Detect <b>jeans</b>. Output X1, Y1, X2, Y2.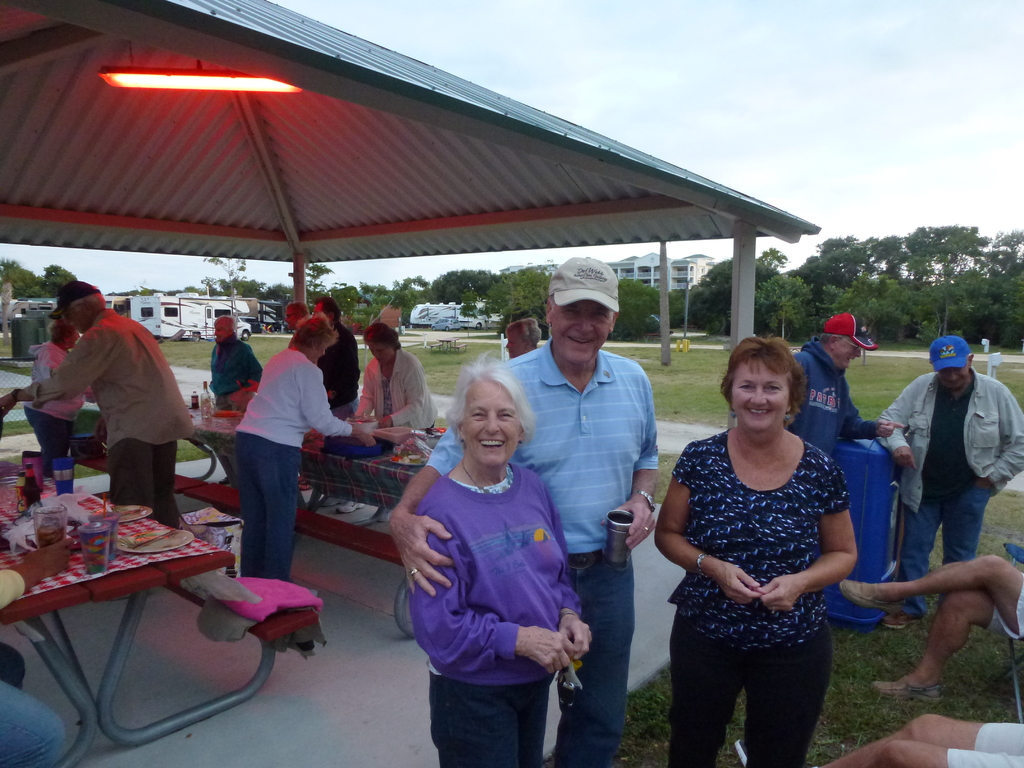
575, 558, 634, 767.
